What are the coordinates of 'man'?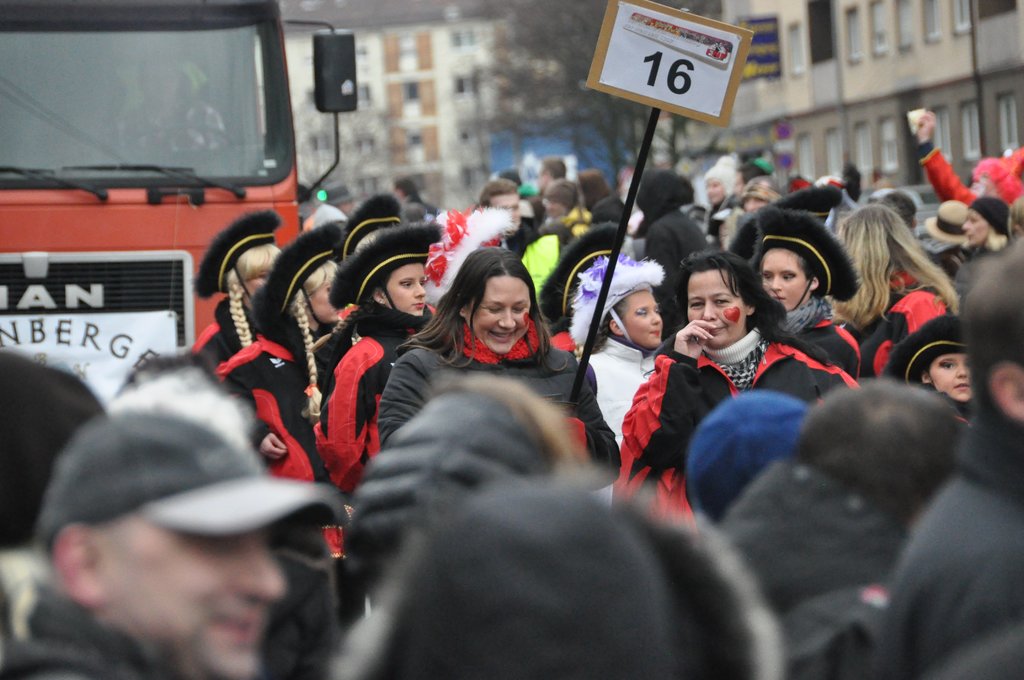
BBox(0, 354, 376, 679).
